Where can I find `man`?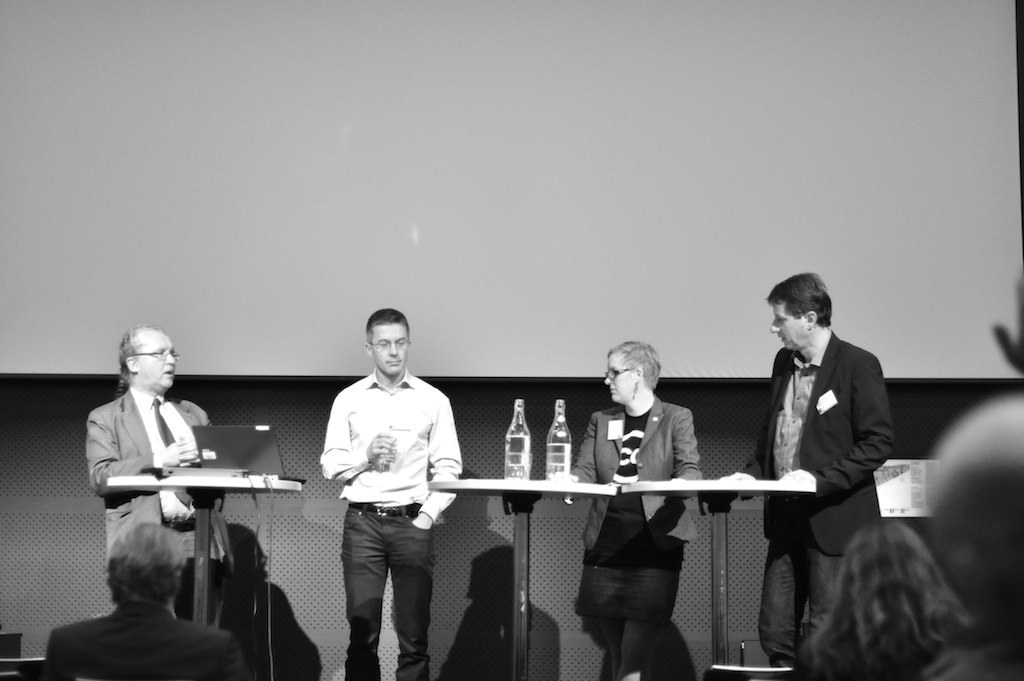
You can find it at detection(84, 325, 245, 627).
